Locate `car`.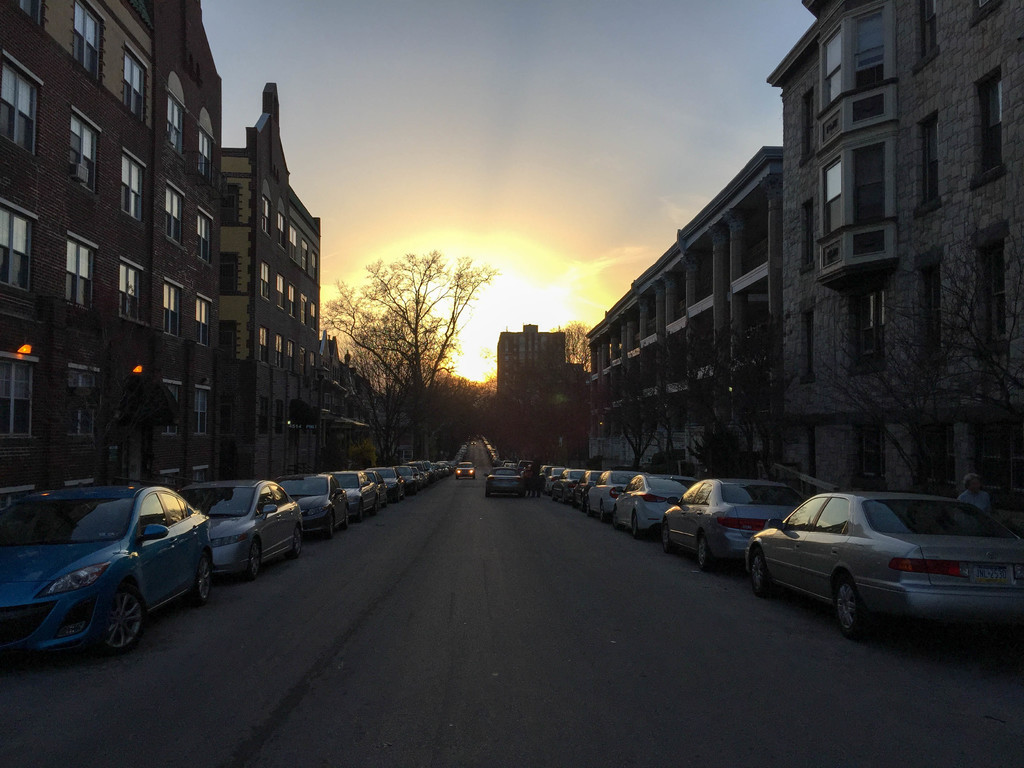
Bounding box: <region>550, 461, 571, 504</region>.
